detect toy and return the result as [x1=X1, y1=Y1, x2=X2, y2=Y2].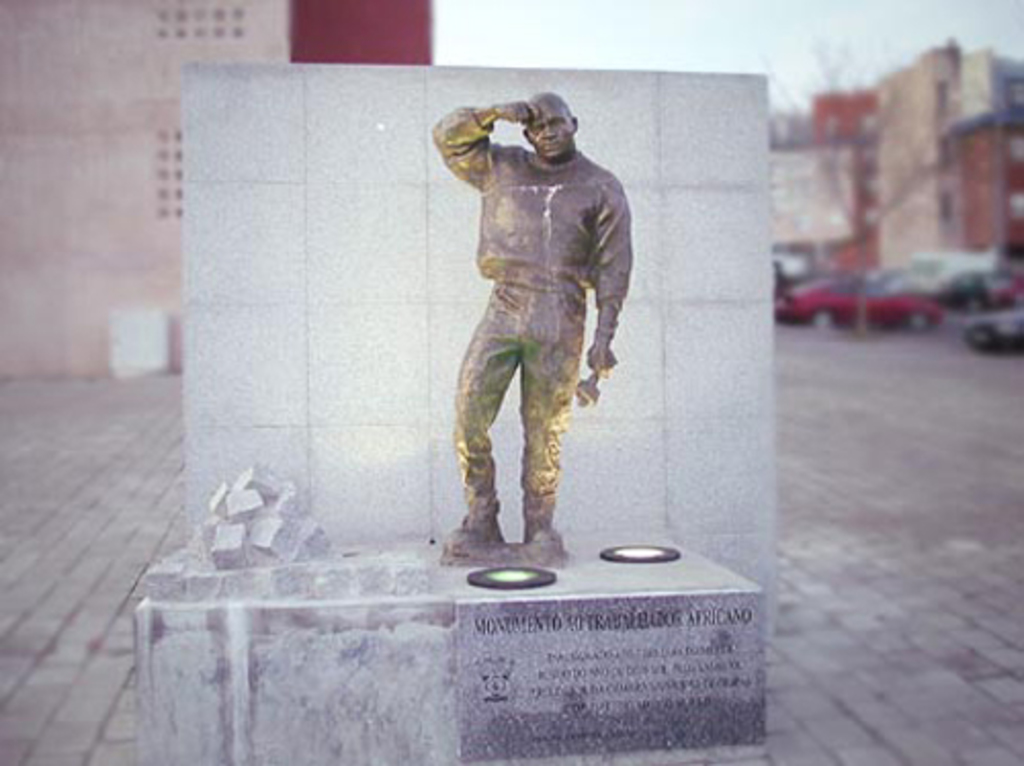
[x1=420, y1=100, x2=647, y2=576].
